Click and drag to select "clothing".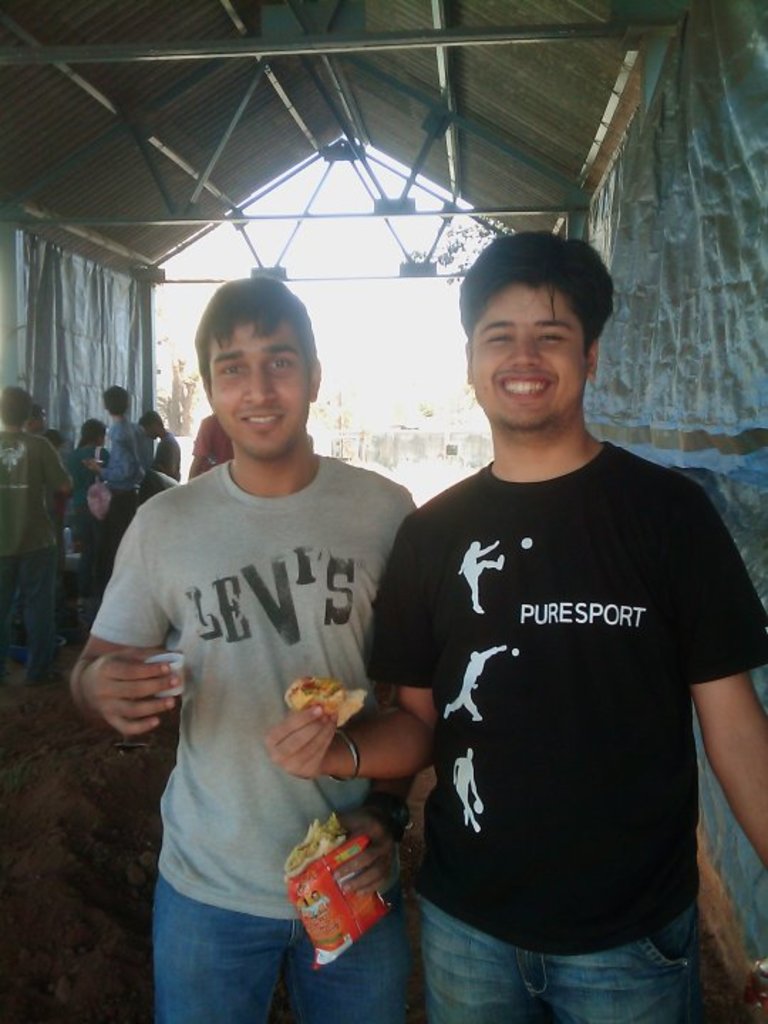
Selection: 155 432 185 484.
